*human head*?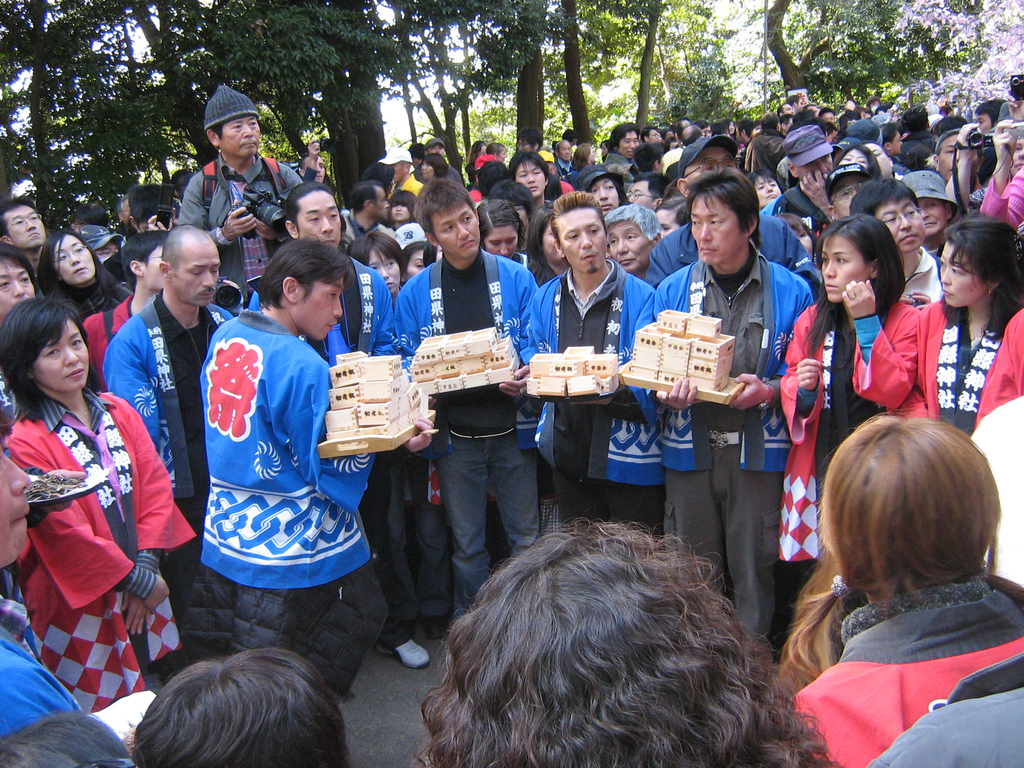
box=[554, 138, 570, 166]
